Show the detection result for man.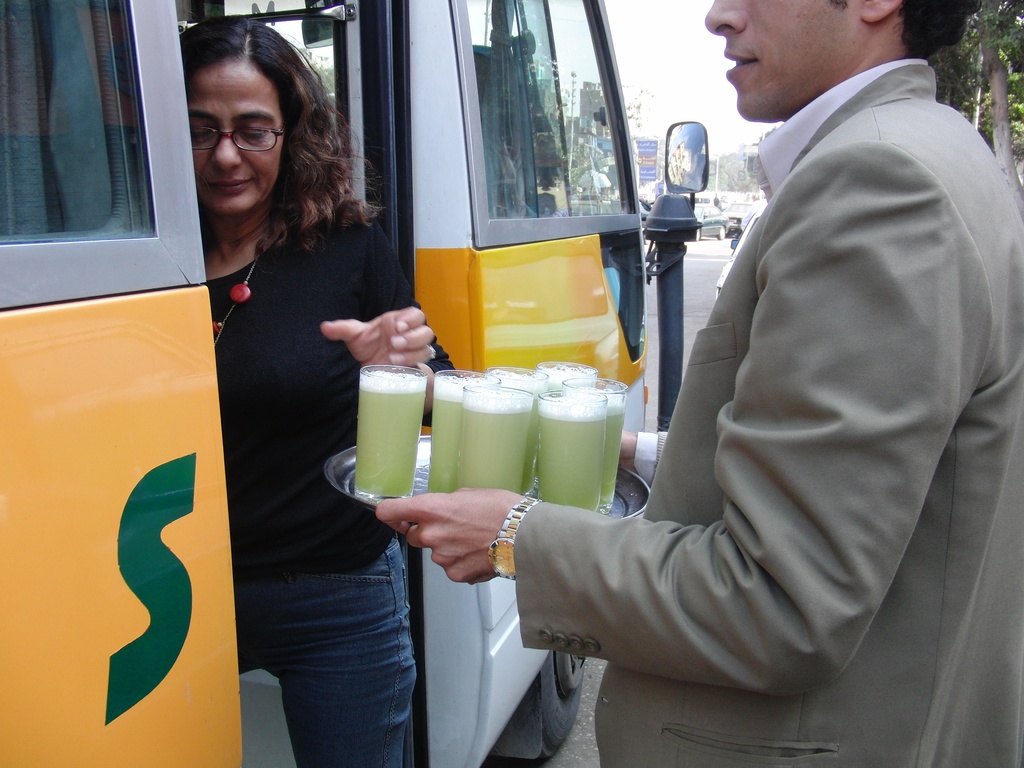
<region>515, 4, 1023, 767</region>.
